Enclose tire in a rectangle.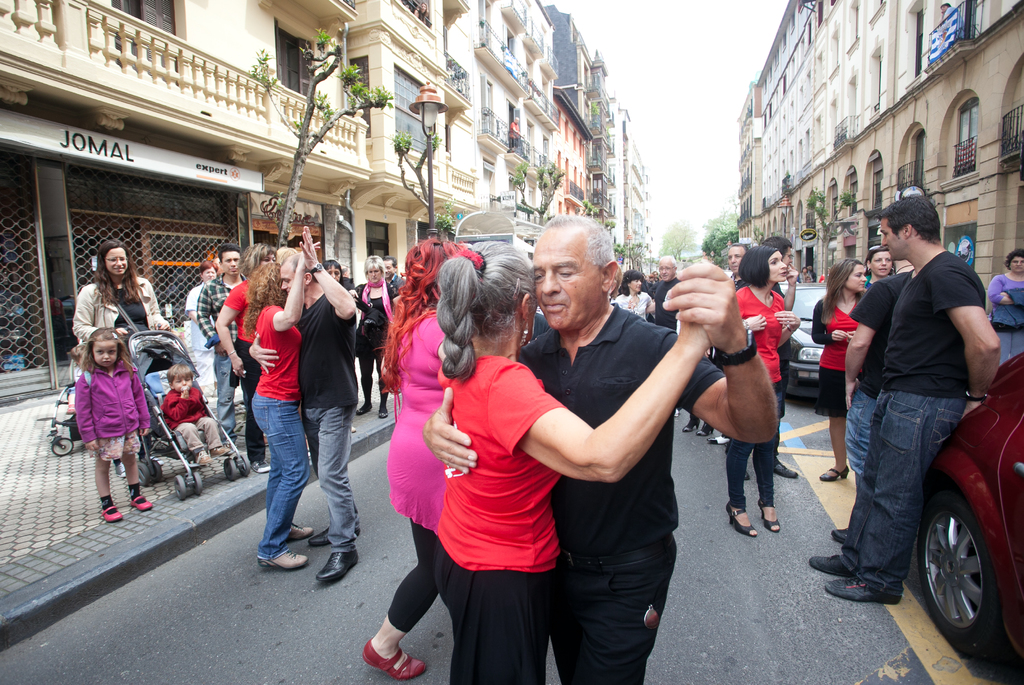
[x1=193, y1=469, x2=203, y2=495].
